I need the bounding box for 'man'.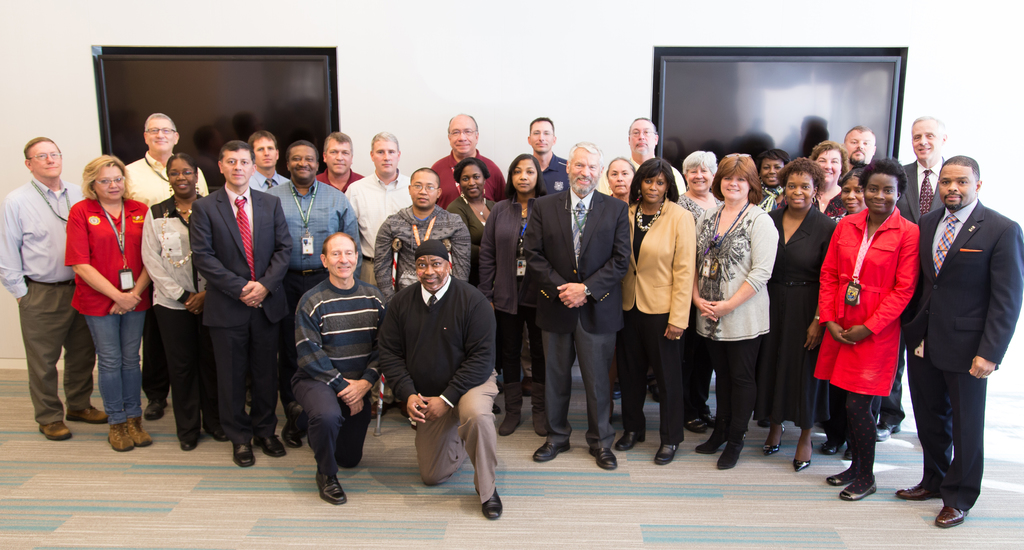
Here it is: rect(319, 131, 366, 197).
